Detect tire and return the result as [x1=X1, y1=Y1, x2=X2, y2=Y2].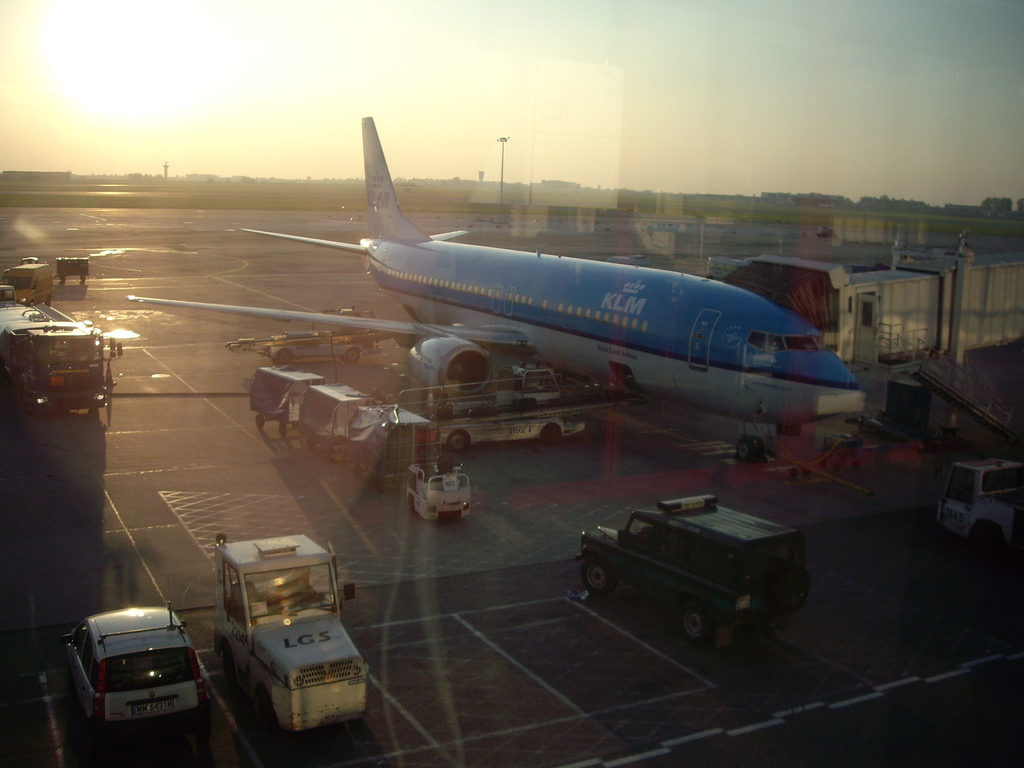
[x1=341, y1=349, x2=360, y2=365].
